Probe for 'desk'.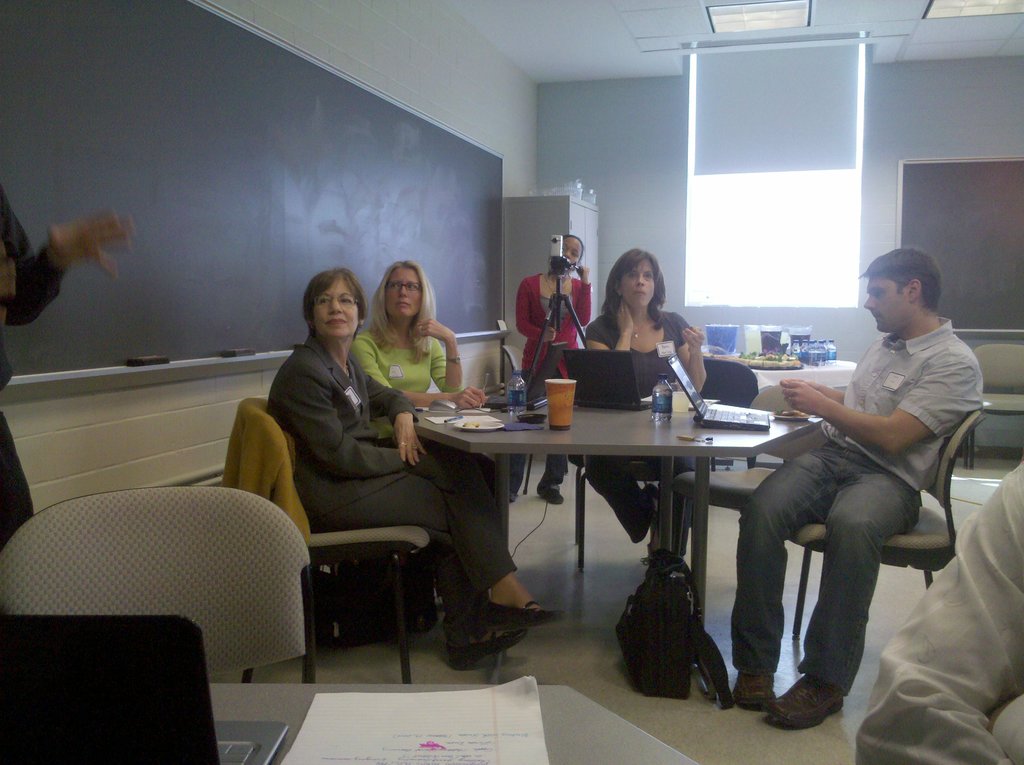
Probe result: rect(211, 682, 698, 764).
